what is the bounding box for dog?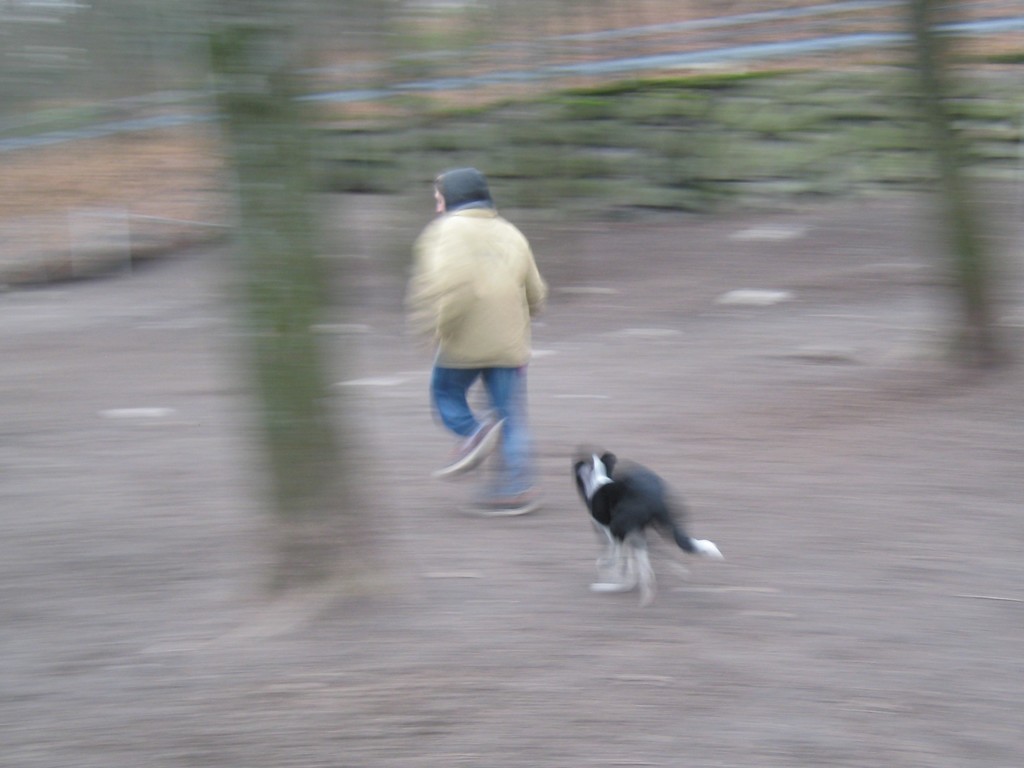
[left=570, top=447, right=727, bottom=609].
